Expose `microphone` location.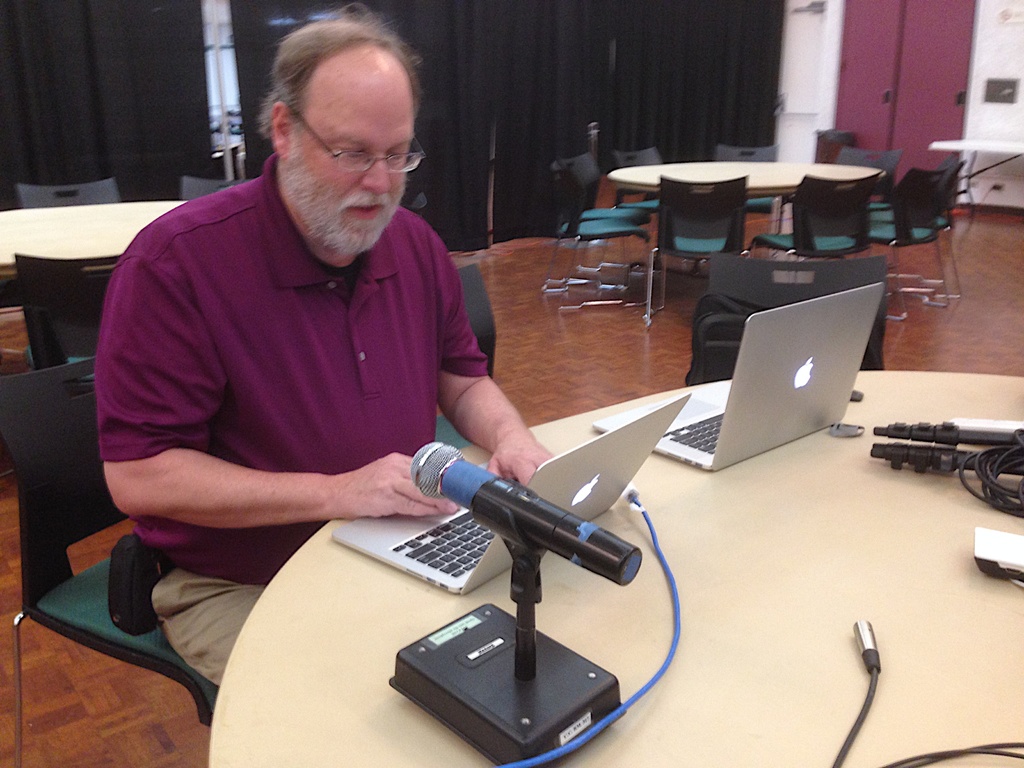
Exposed at box=[399, 437, 649, 601].
